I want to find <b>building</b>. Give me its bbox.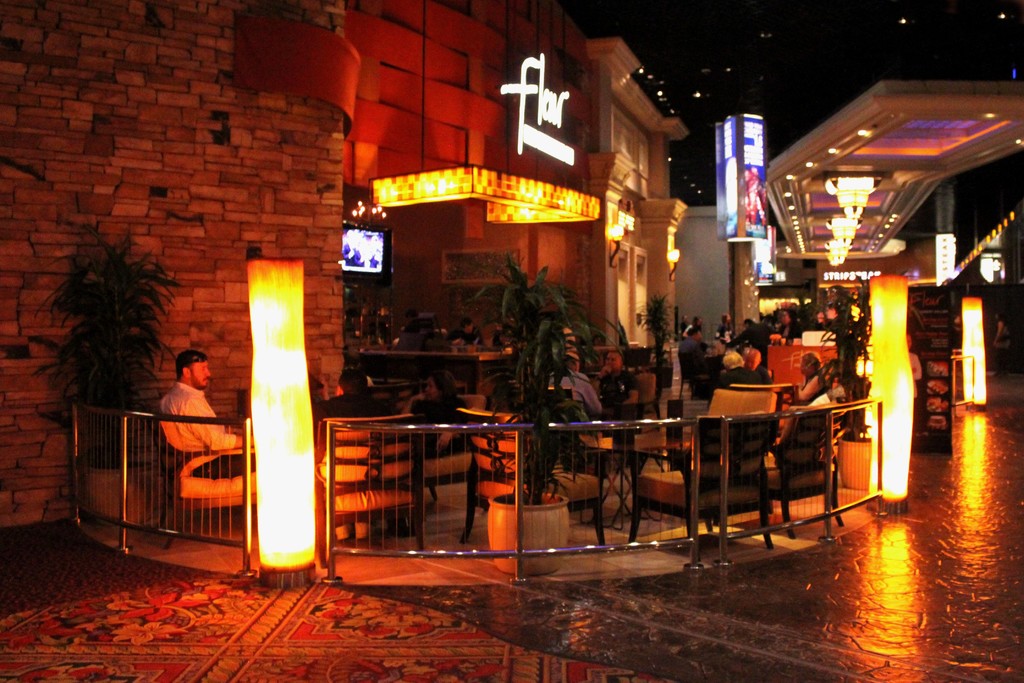
{"left": 335, "top": 0, "right": 684, "bottom": 416}.
